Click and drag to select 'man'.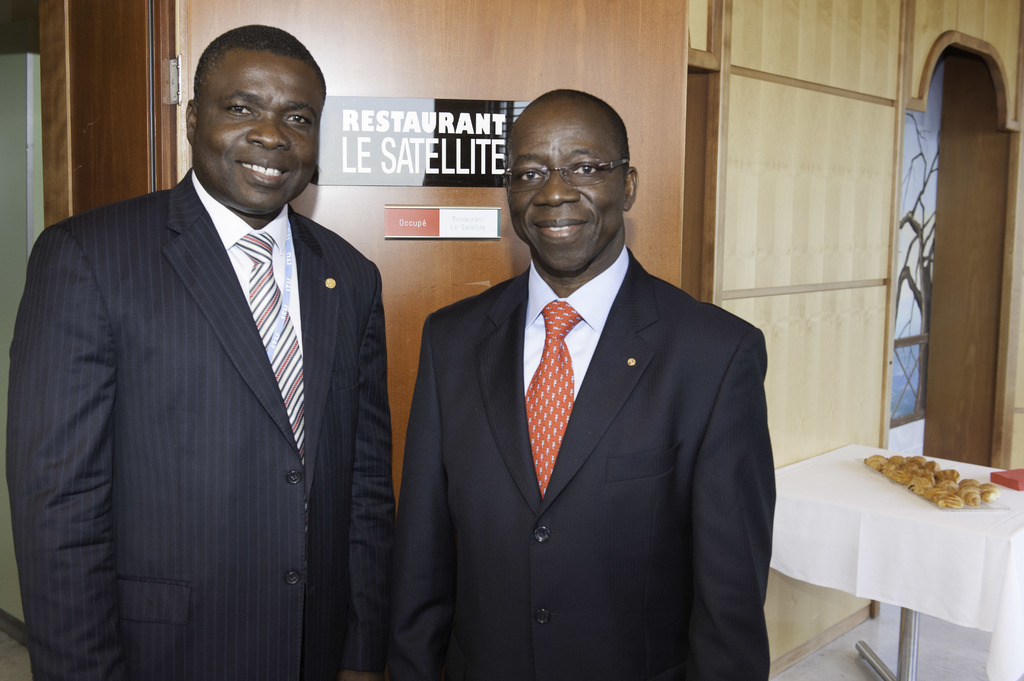
Selection: select_region(22, 24, 408, 679).
